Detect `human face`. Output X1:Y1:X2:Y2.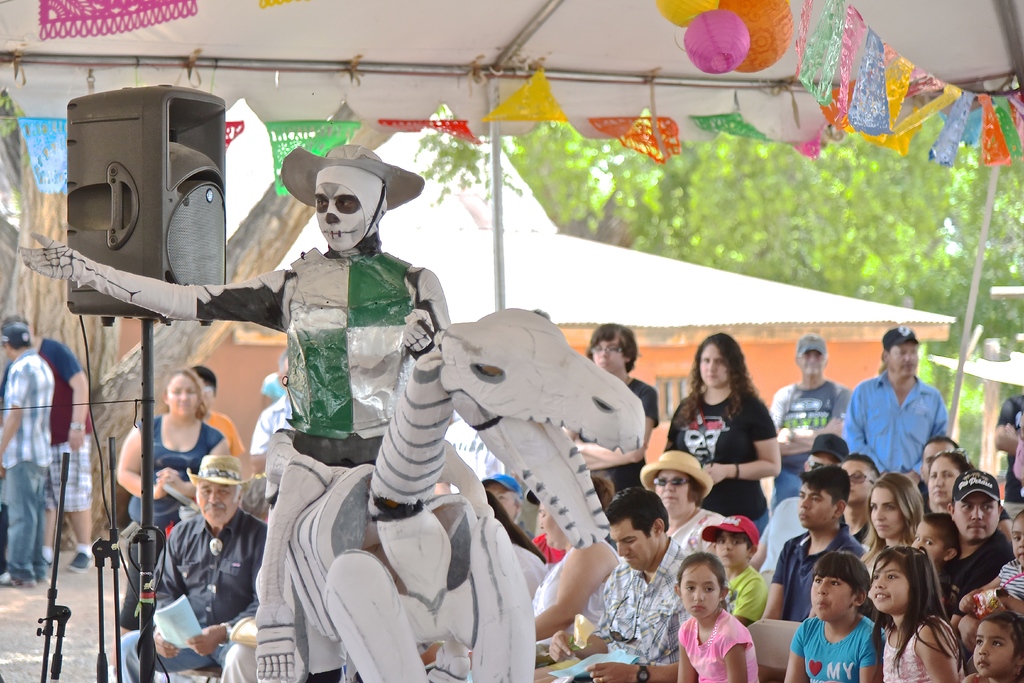
194:479:233:525.
